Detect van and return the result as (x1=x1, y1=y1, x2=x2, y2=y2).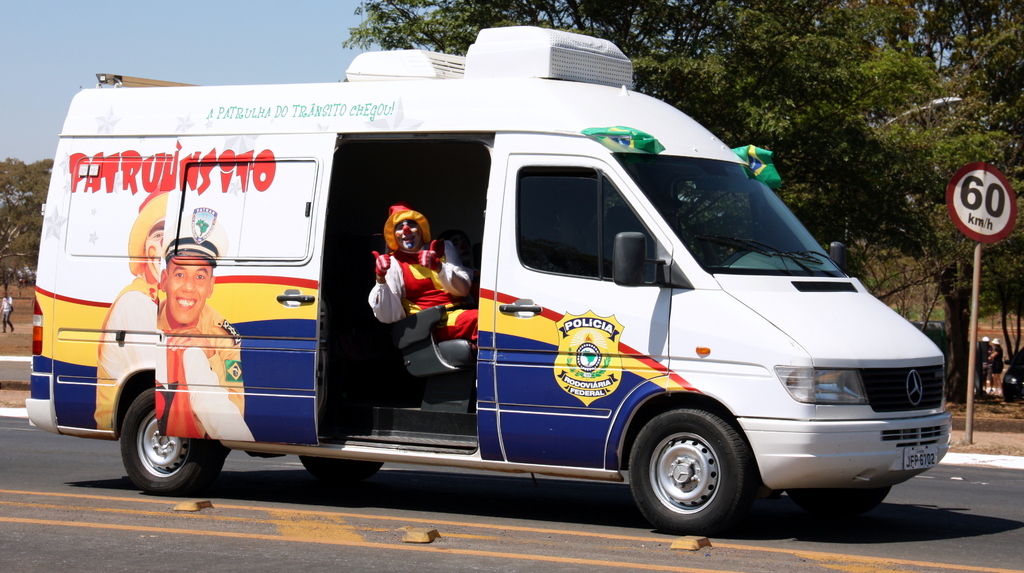
(x1=22, y1=25, x2=955, y2=537).
